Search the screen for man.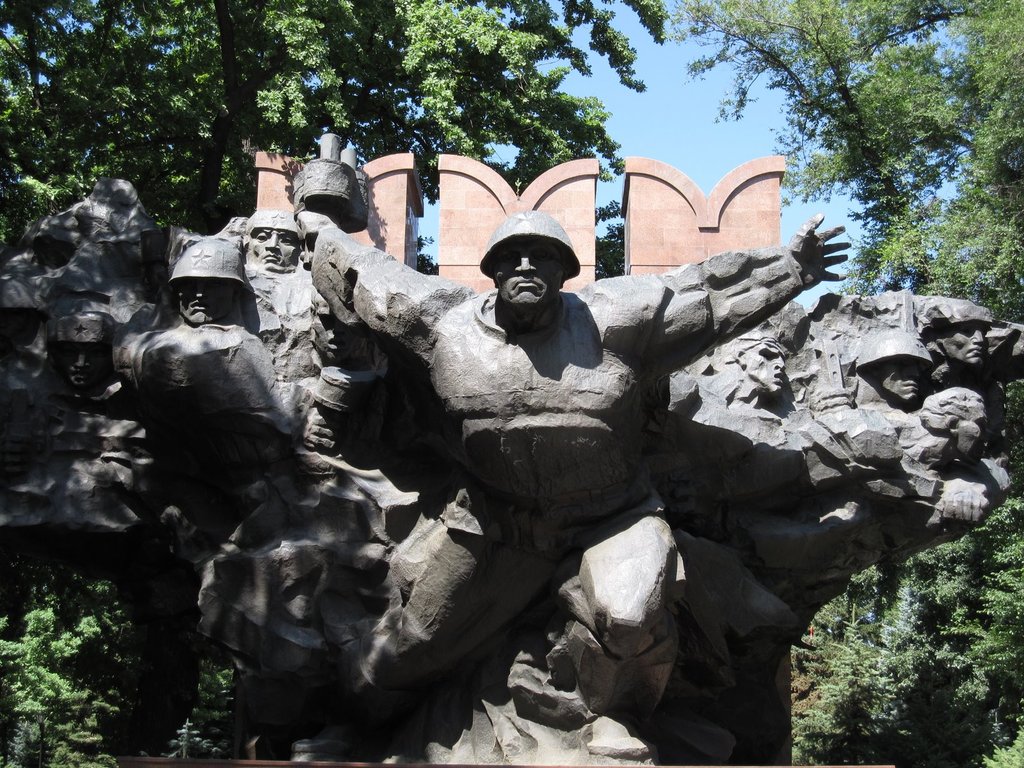
Found at select_region(919, 298, 1001, 366).
